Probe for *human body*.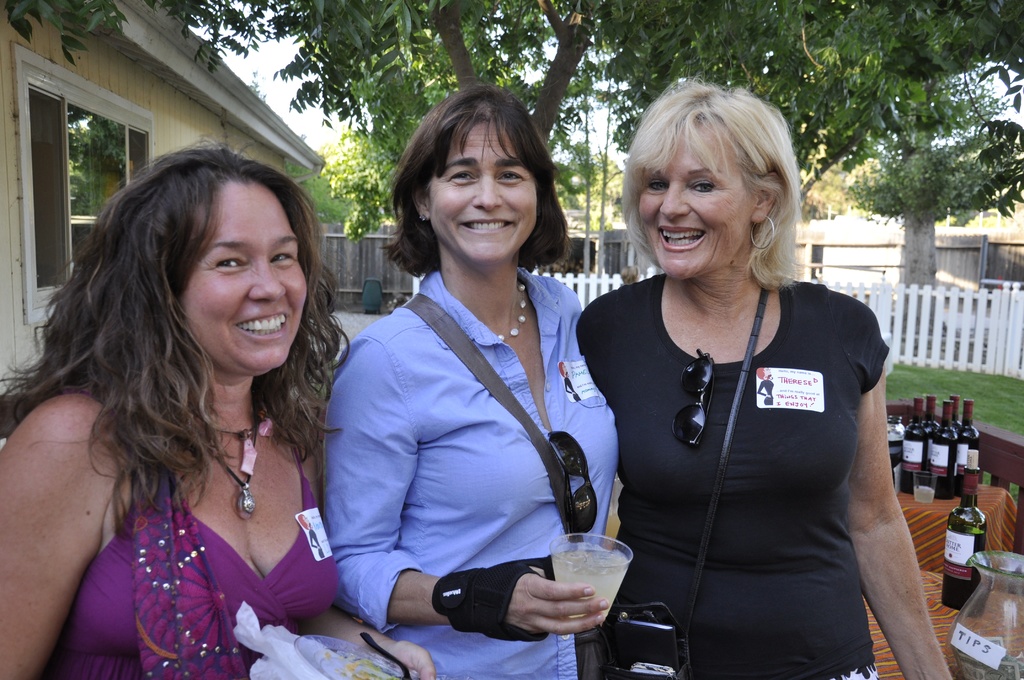
Probe result: bbox=[311, 120, 632, 665].
